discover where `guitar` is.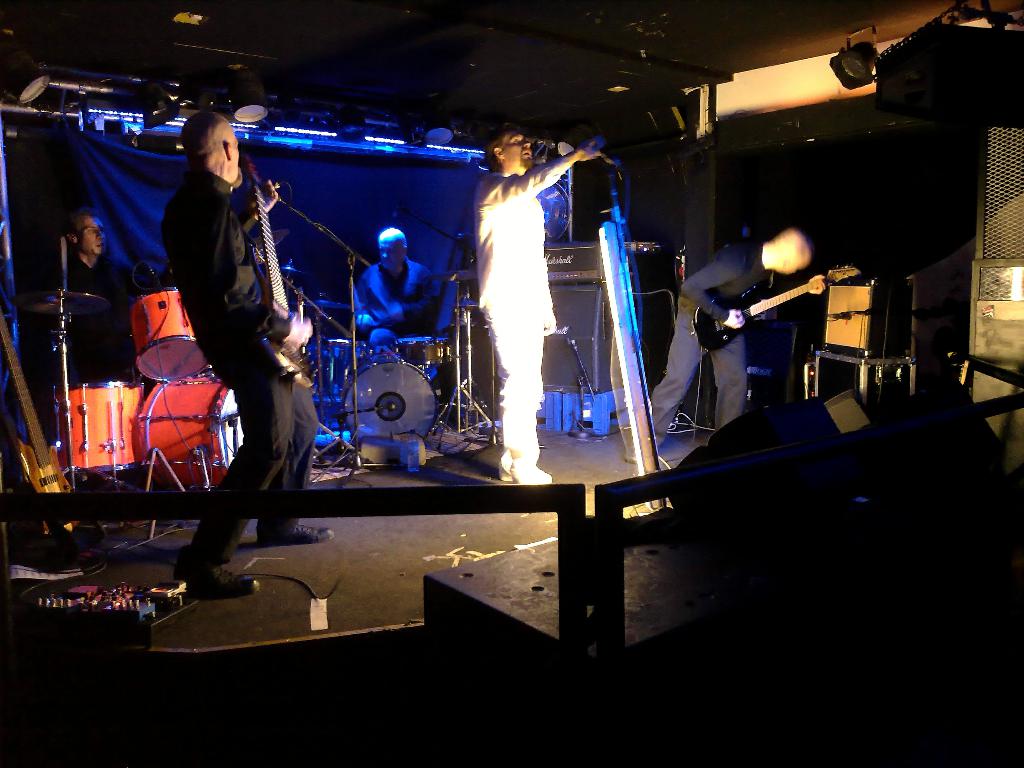
Discovered at <box>692,265,865,353</box>.
